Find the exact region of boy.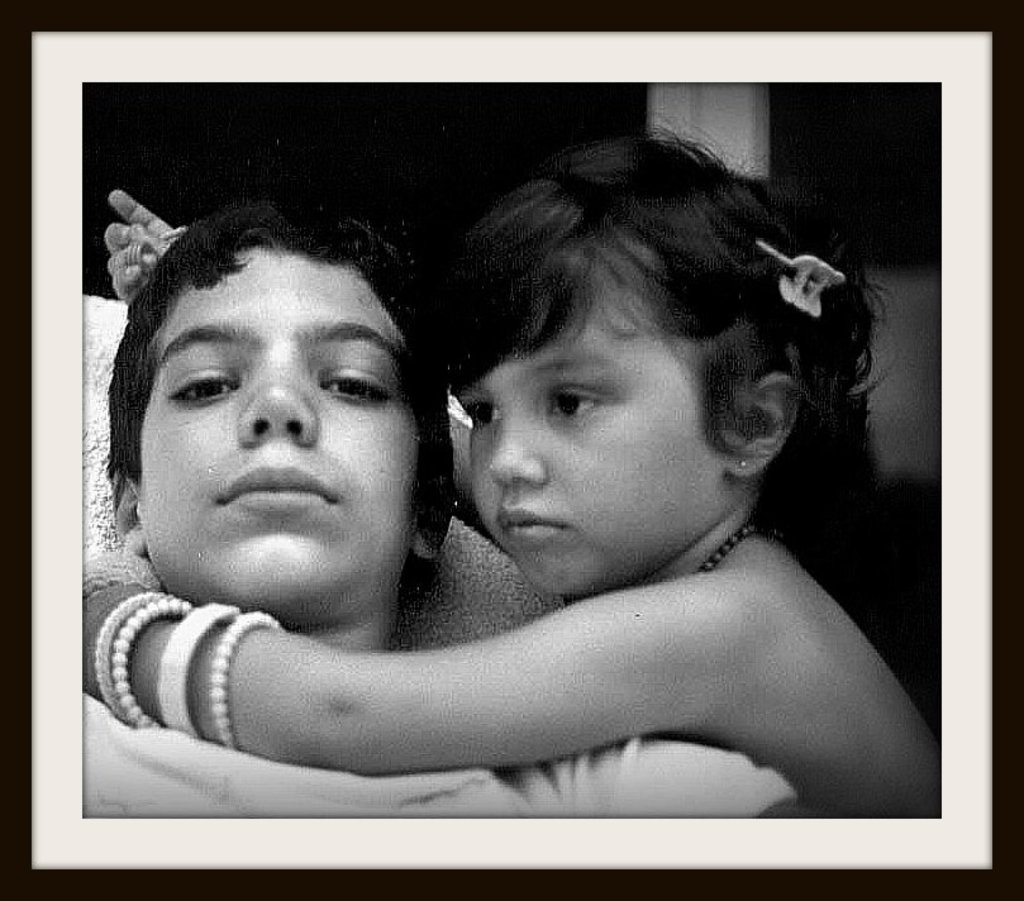
Exact region: <region>66, 197, 804, 824</region>.
